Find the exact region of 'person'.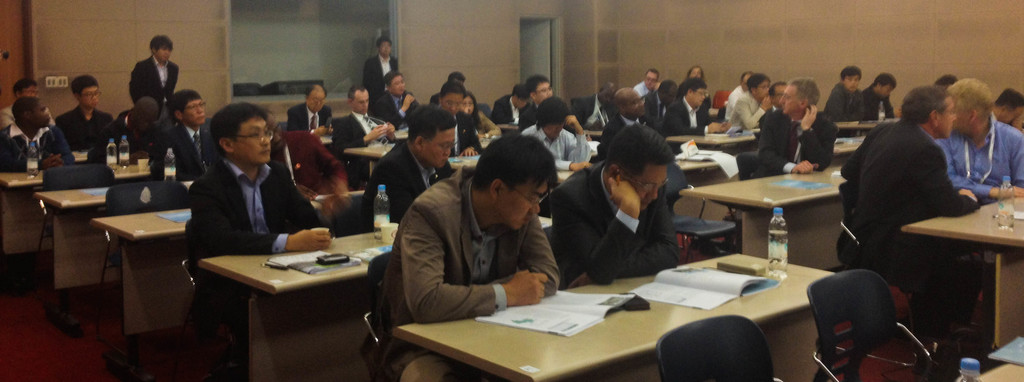
Exact region: left=751, top=79, right=836, bottom=179.
